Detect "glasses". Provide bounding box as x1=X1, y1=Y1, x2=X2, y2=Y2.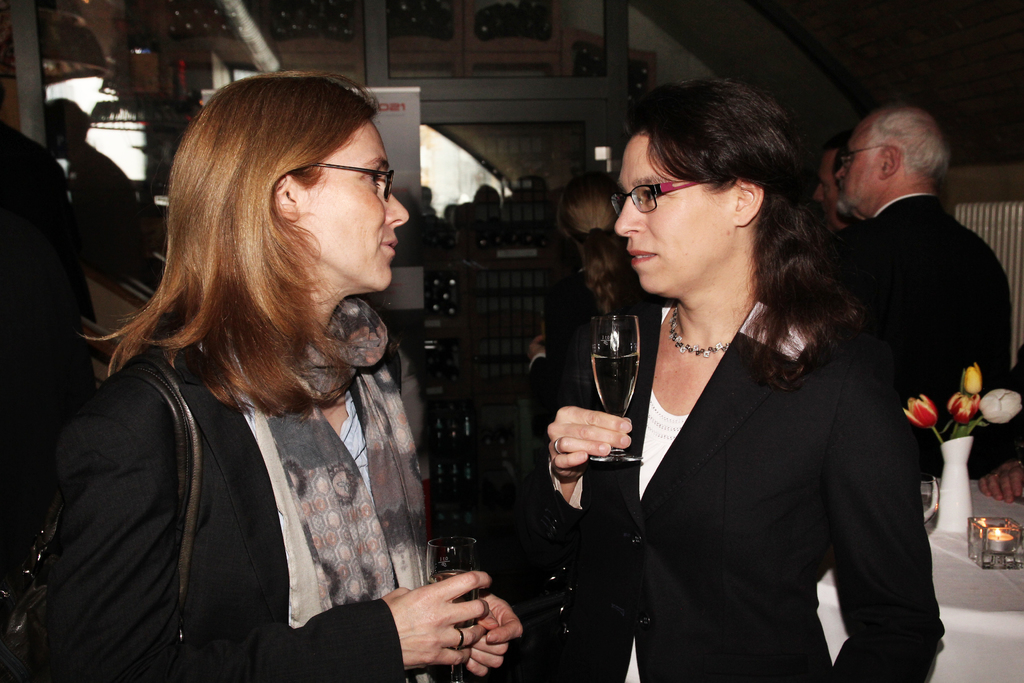
x1=842, y1=143, x2=889, y2=167.
